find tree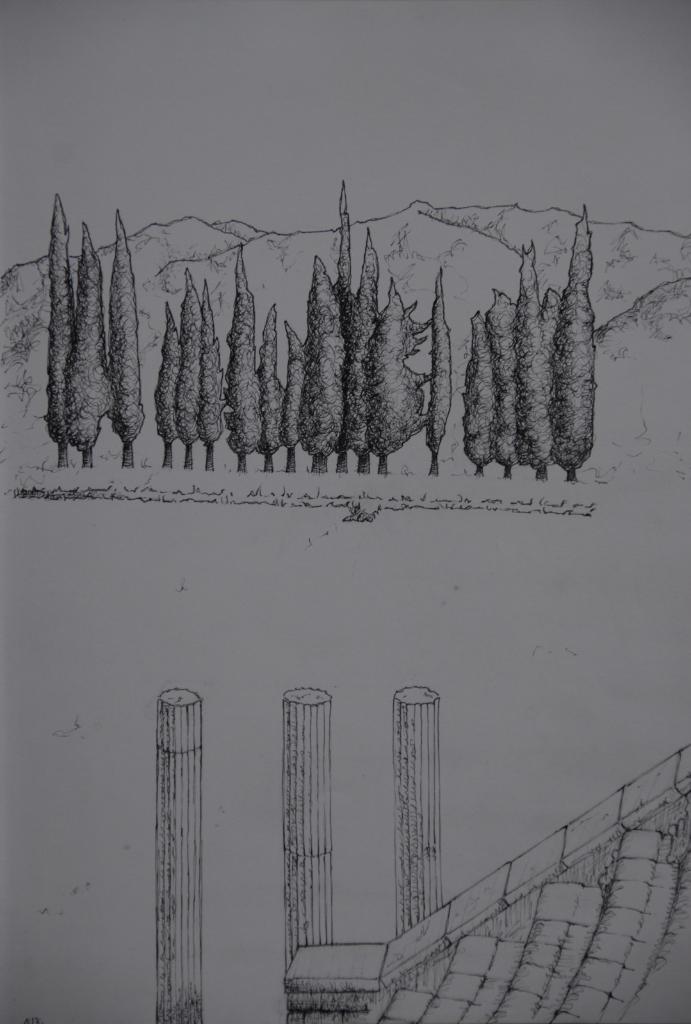
[x1=544, y1=198, x2=588, y2=487]
